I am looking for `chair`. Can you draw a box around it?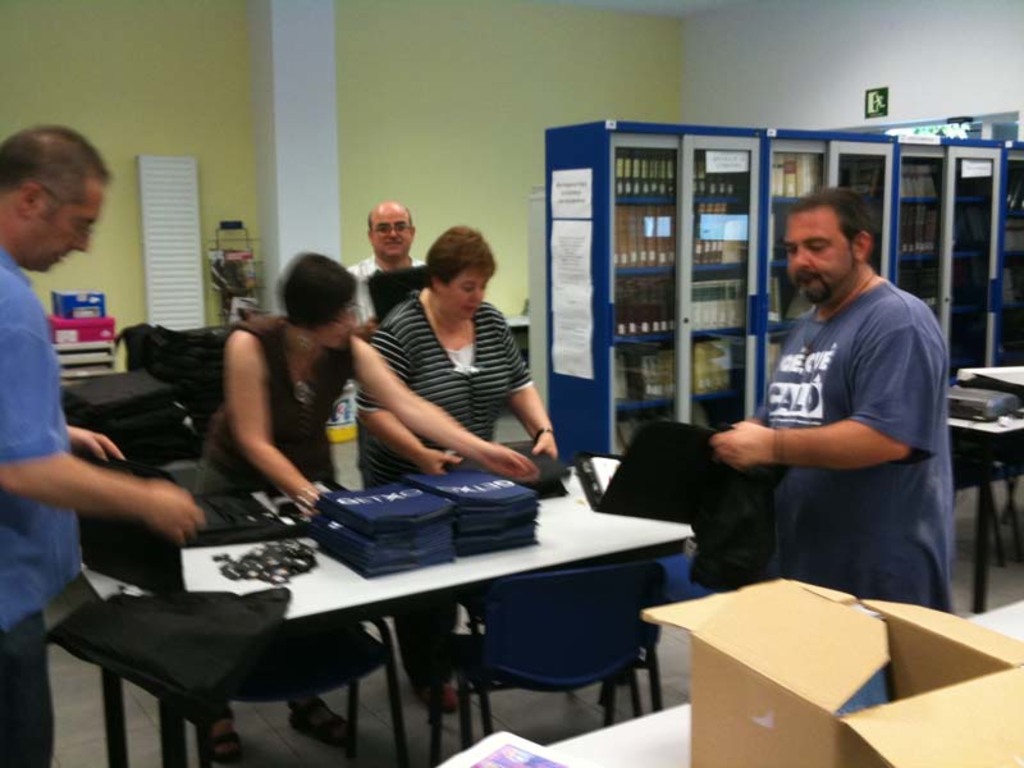
Sure, the bounding box is l=424, t=550, r=668, b=767.
